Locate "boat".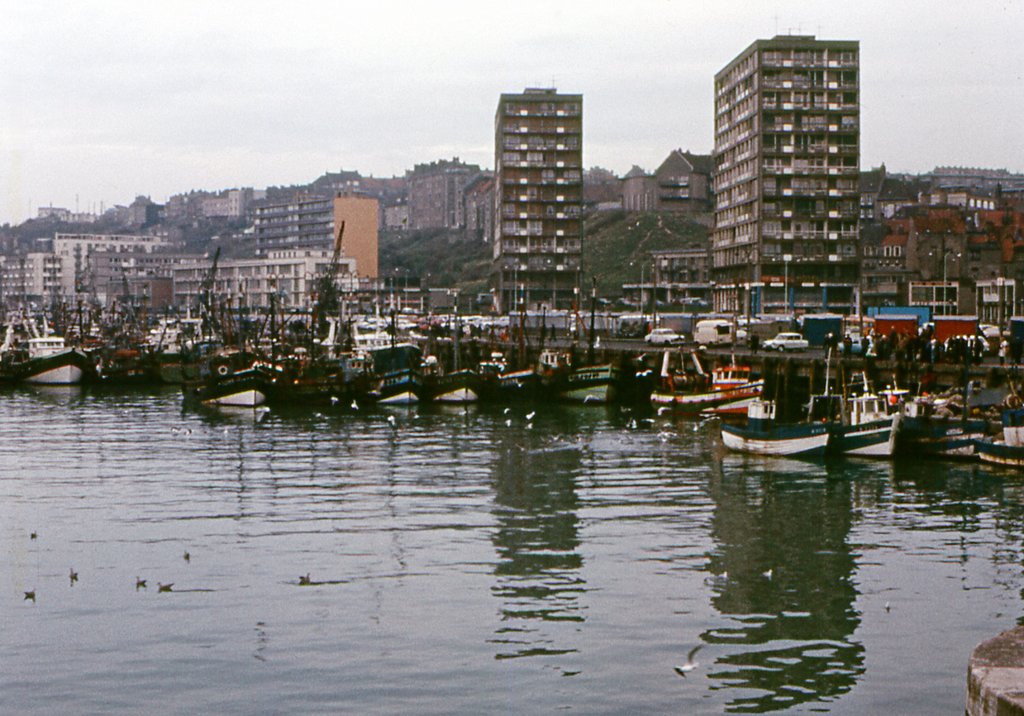
Bounding box: Rect(557, 363, 624, 409).
